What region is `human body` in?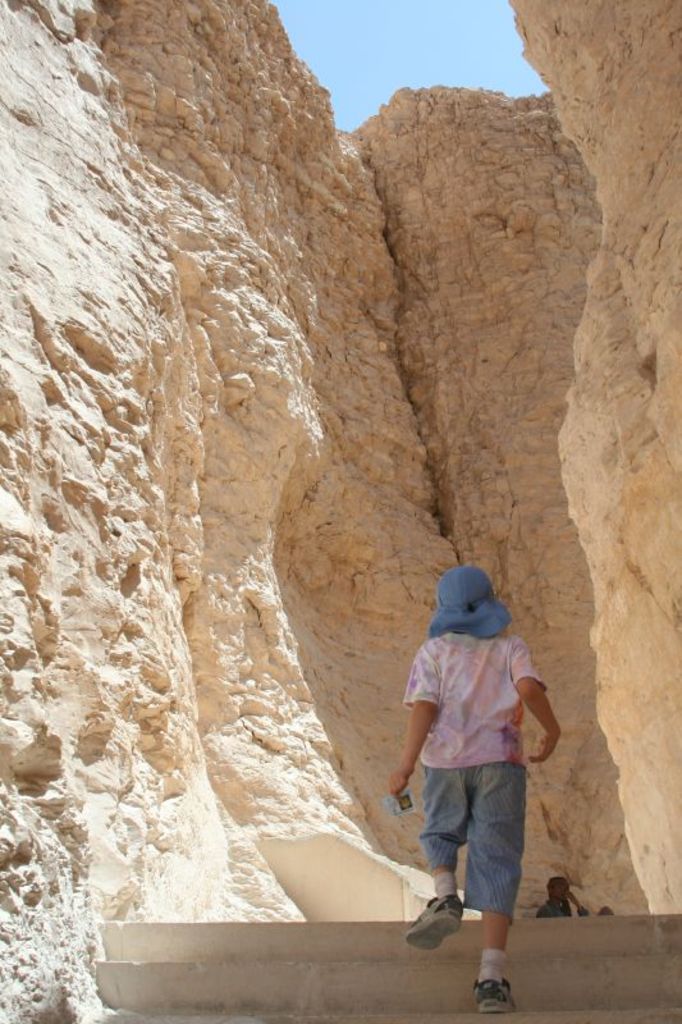
box(536, 888, 586, 915).
